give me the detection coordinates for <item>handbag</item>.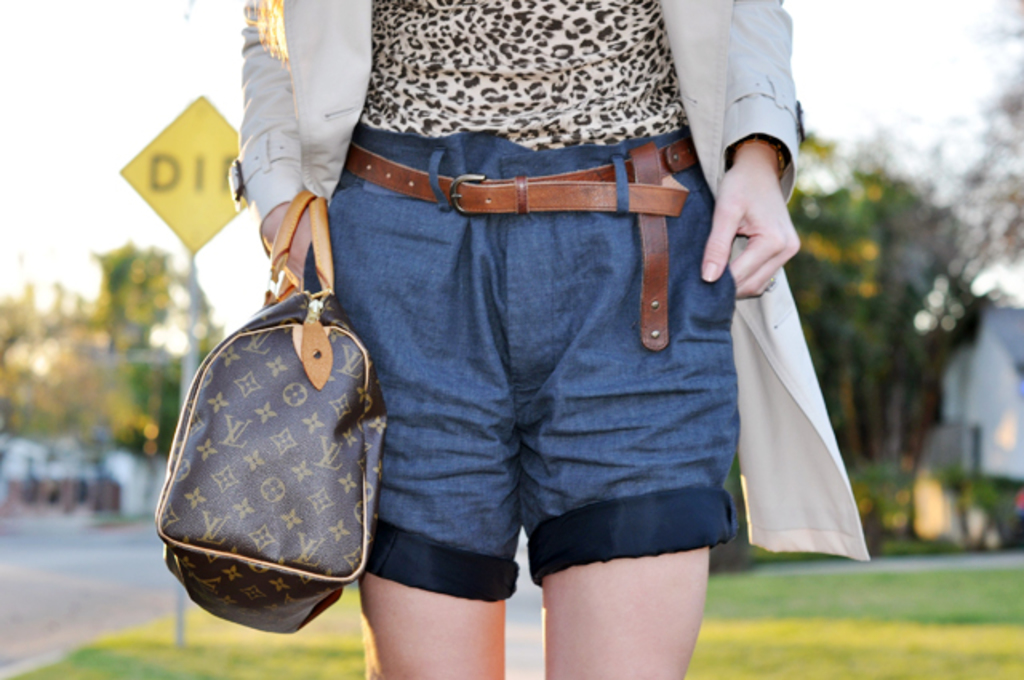
(left=157, top=182, right=387, bottom=635).
